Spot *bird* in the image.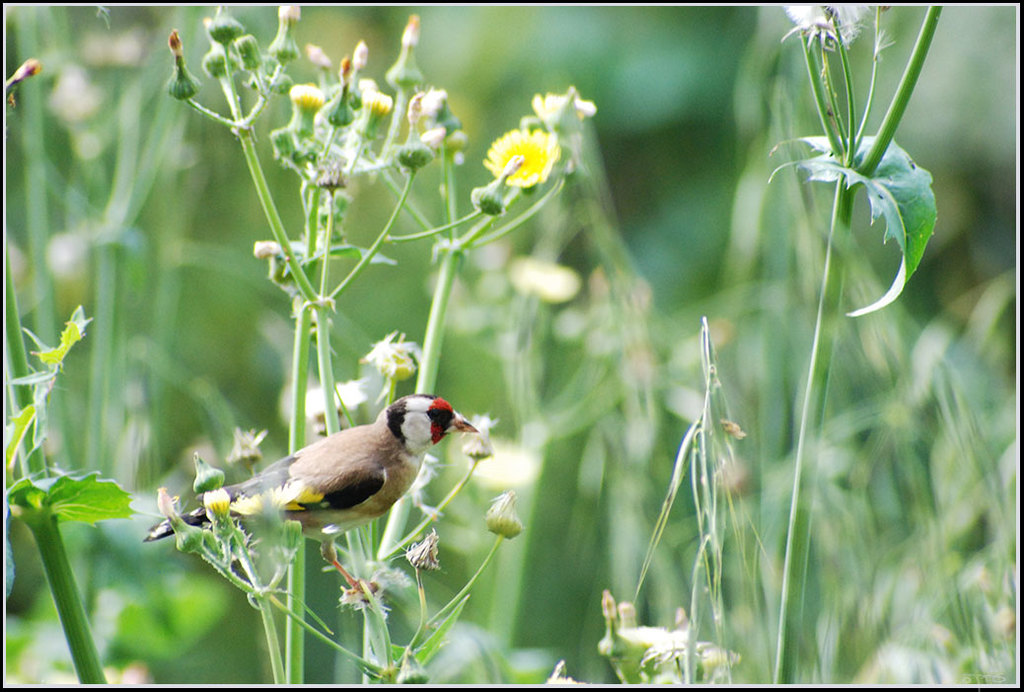
*bird* found at (175, 399, 484, 561).
